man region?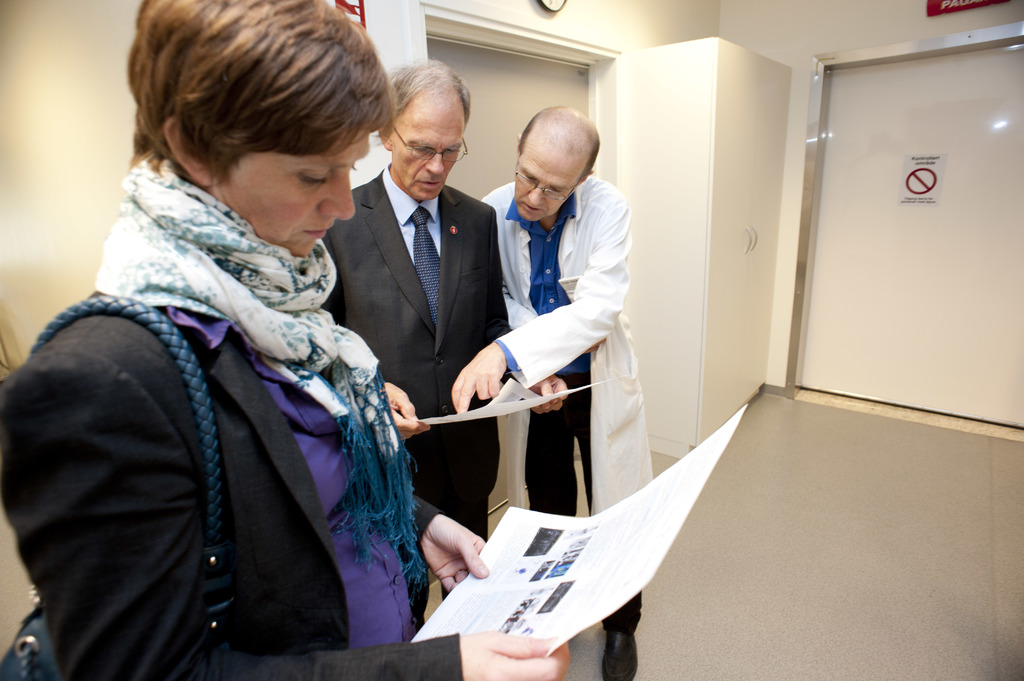
bbox=[480, 105, 652, 680]
